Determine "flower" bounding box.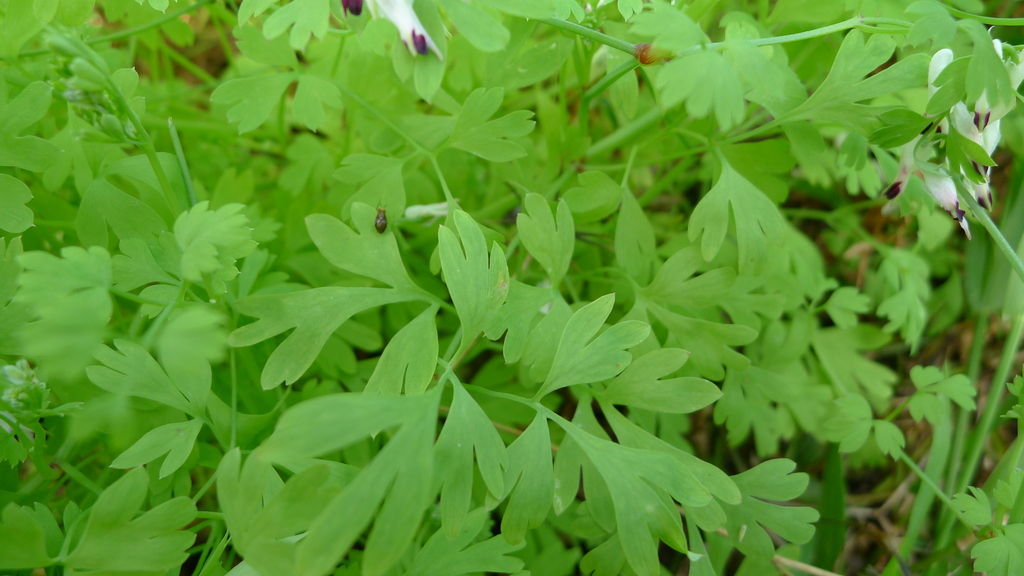
Determined: 404, 204, 454, 221.
